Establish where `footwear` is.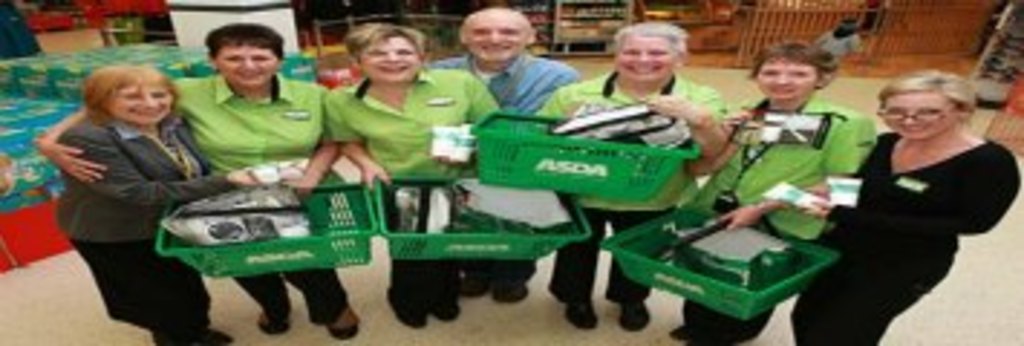
Established at {"x1": 257, "y1": 294, "x2": 291, "y2": 337}.
